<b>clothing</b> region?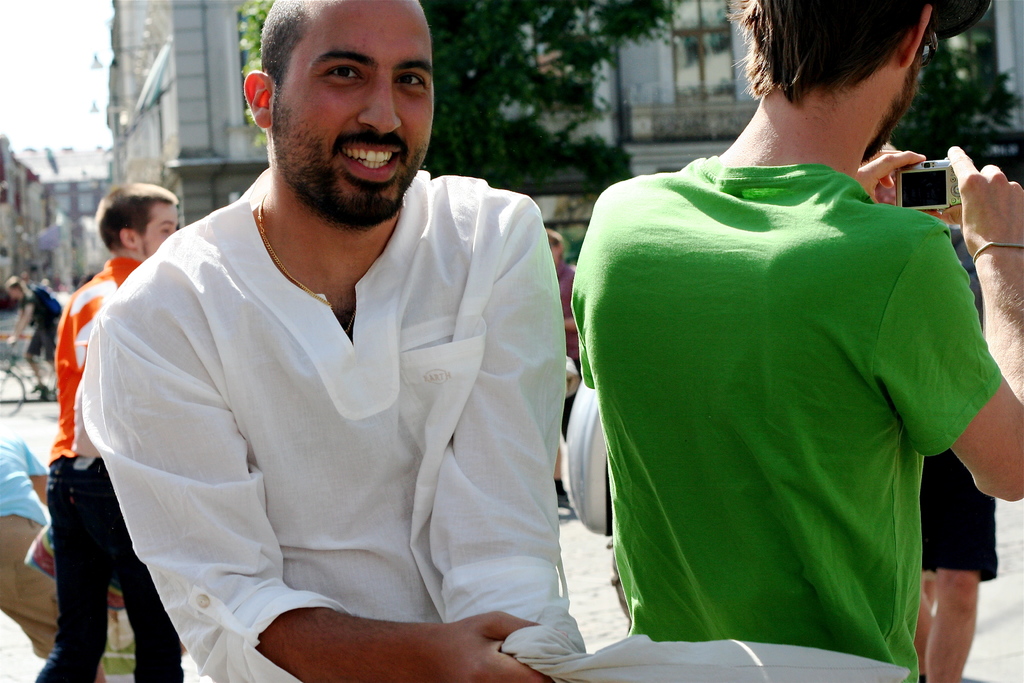
bbox=(20, 286, 59, 372)
